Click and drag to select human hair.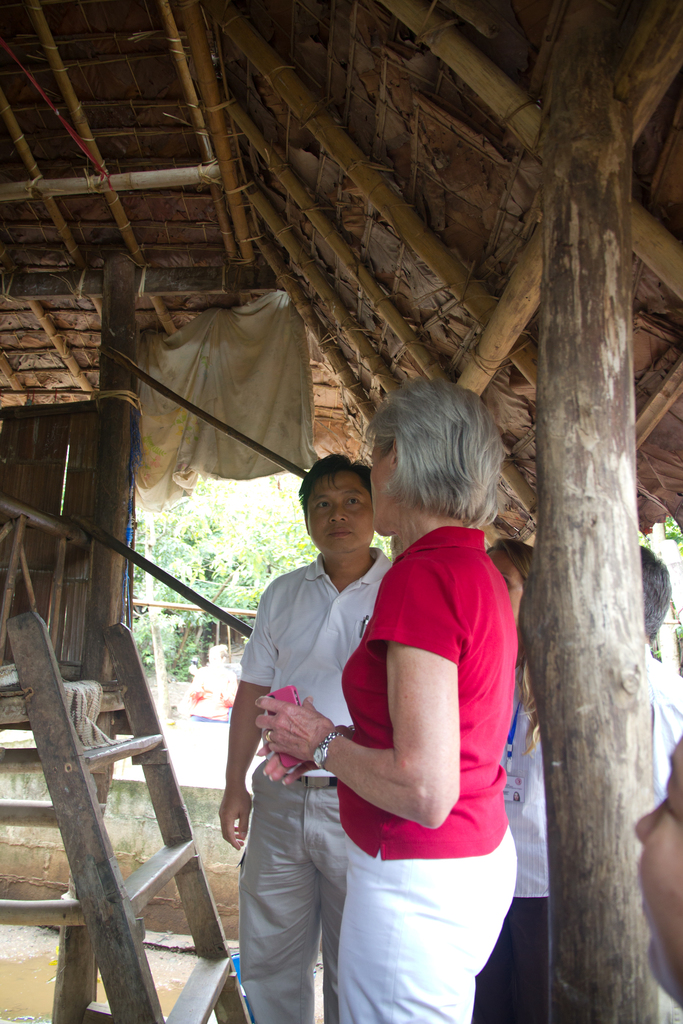
Selection: region(373, 381, 509, 547).
